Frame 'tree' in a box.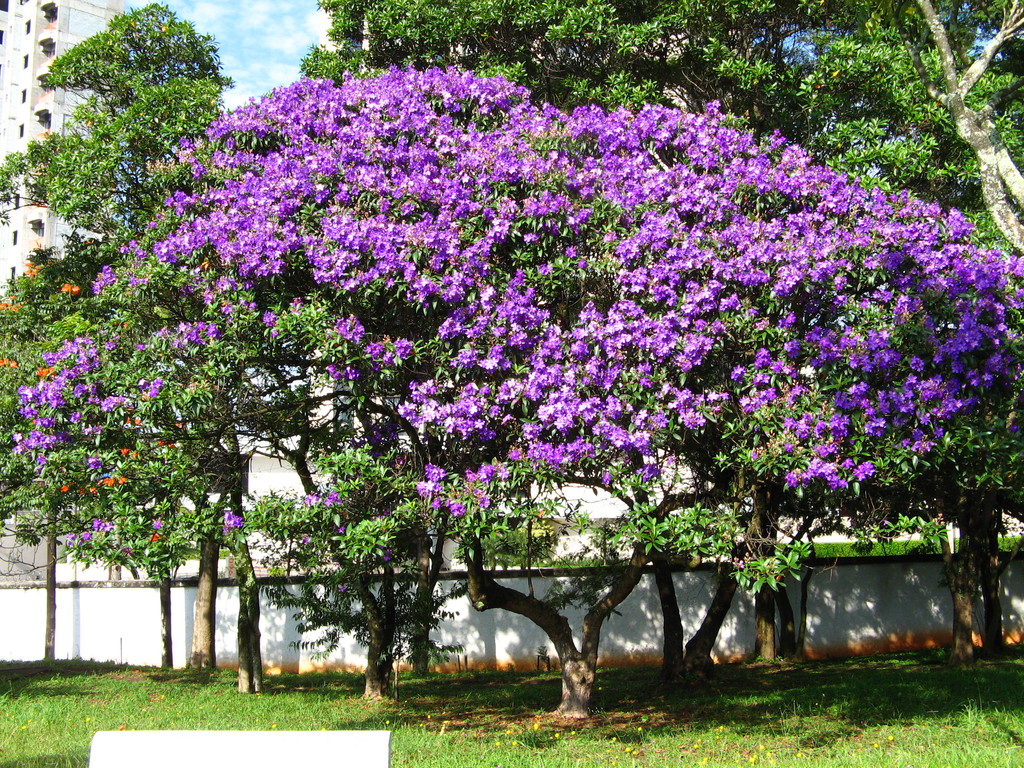
0:0:245:684.
